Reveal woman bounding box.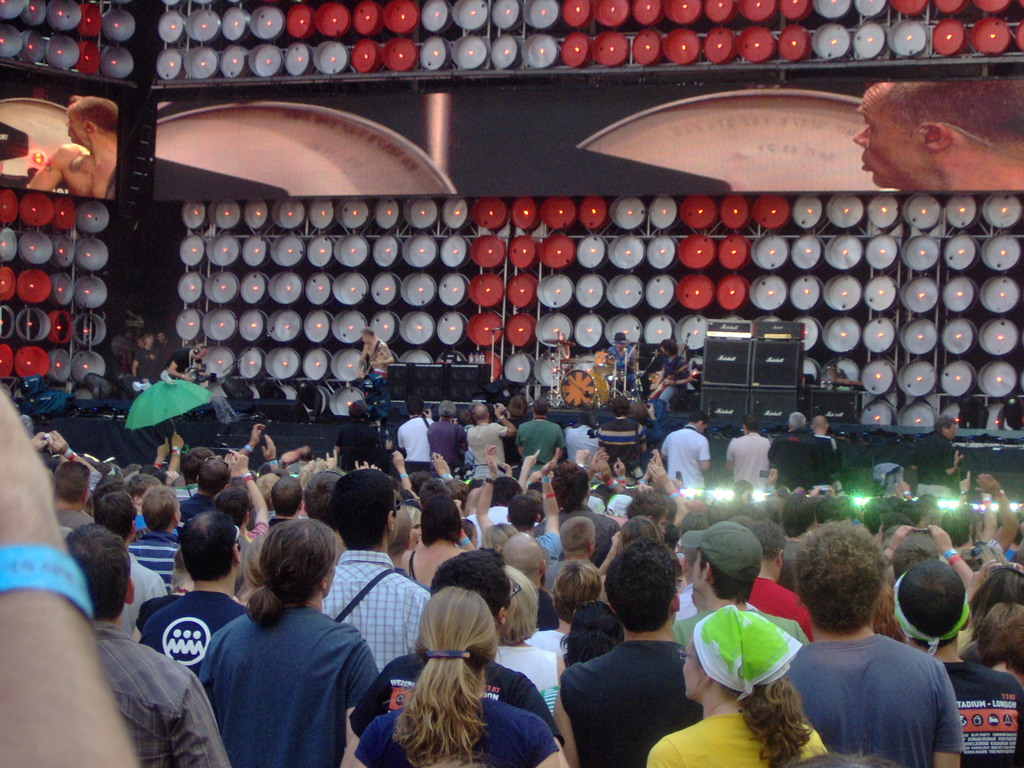
Revealed: (497, 559, 572, 717).
